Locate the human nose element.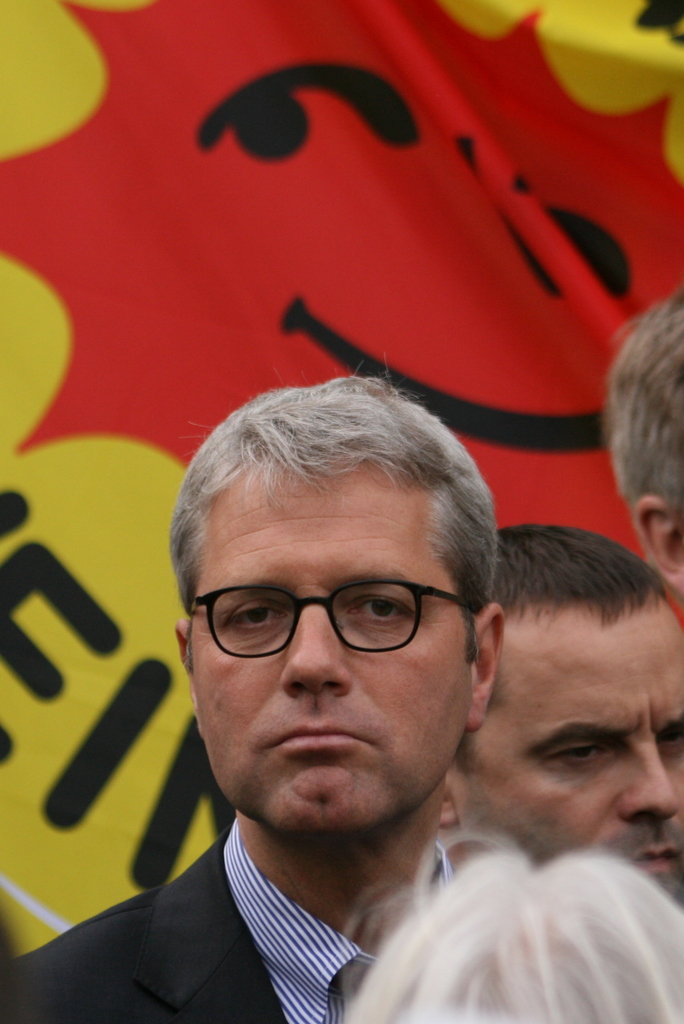
Element bbox: [279,609,354,693].
